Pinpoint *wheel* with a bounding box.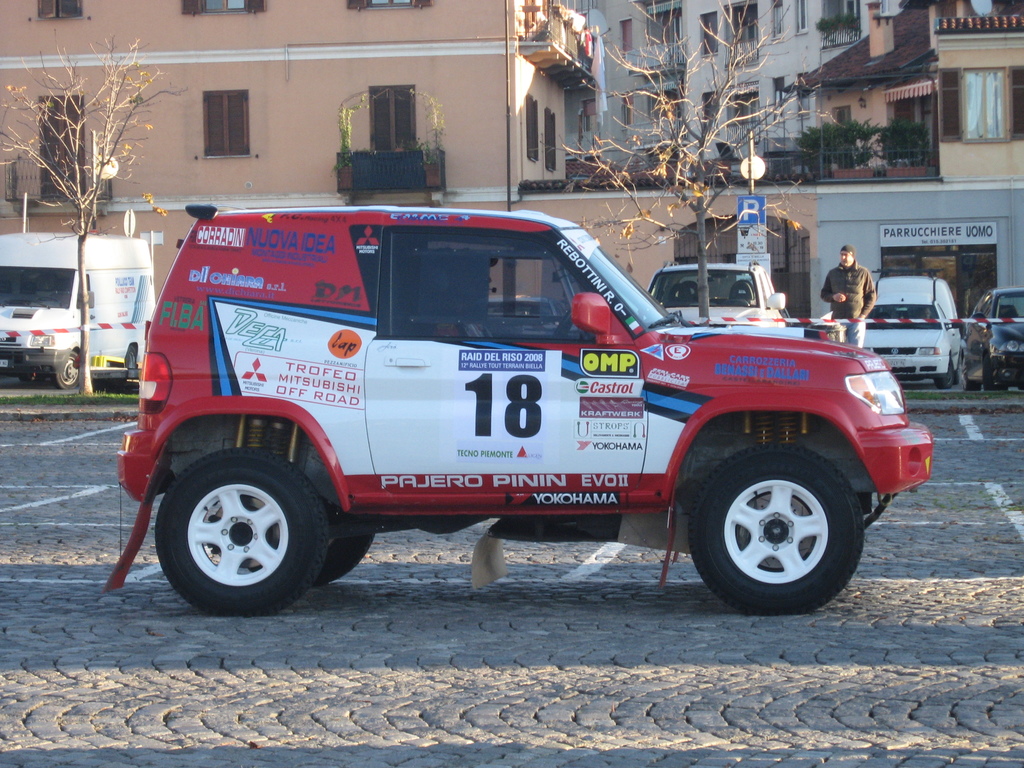
<region>152, 445, 327, 616</region>.
